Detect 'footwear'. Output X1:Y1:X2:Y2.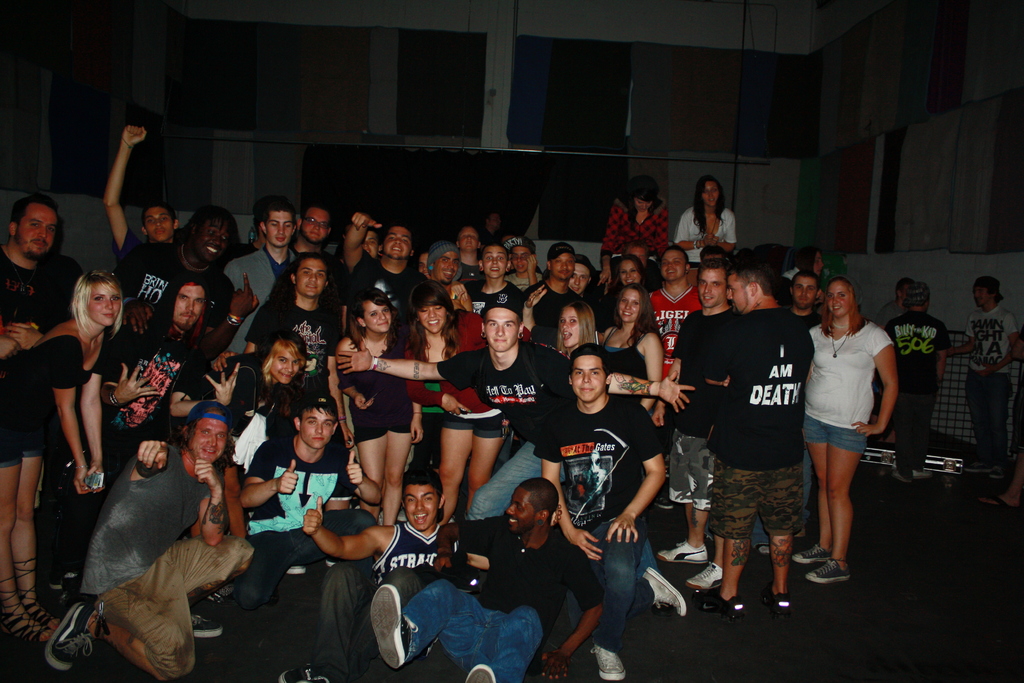
806:562:854:583.
